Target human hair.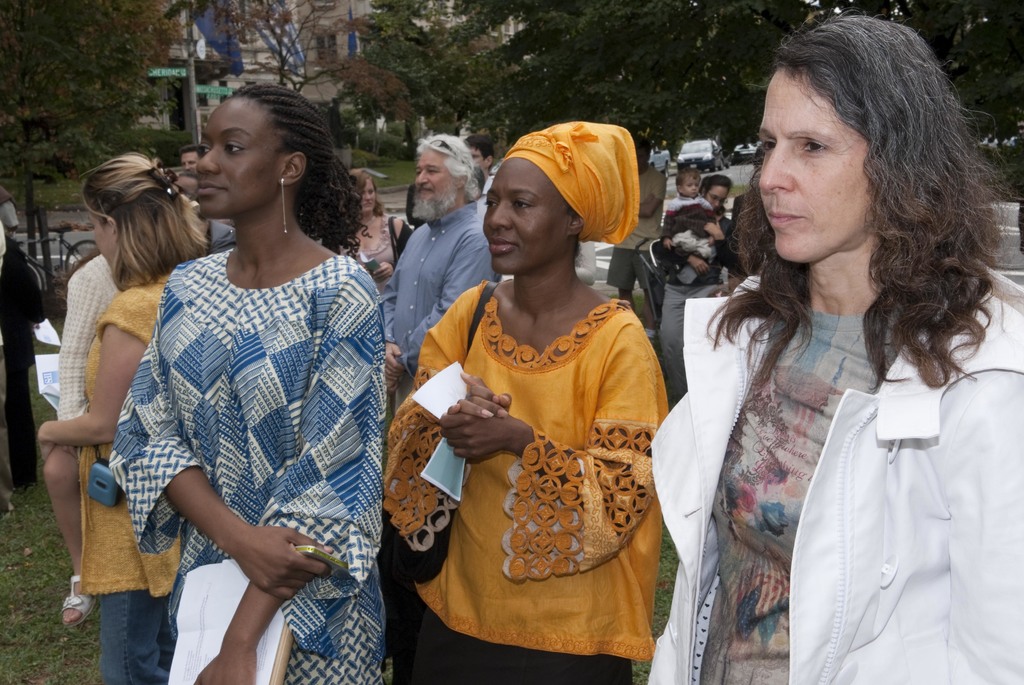
Target region: locate(412, 133, 481, 203).
